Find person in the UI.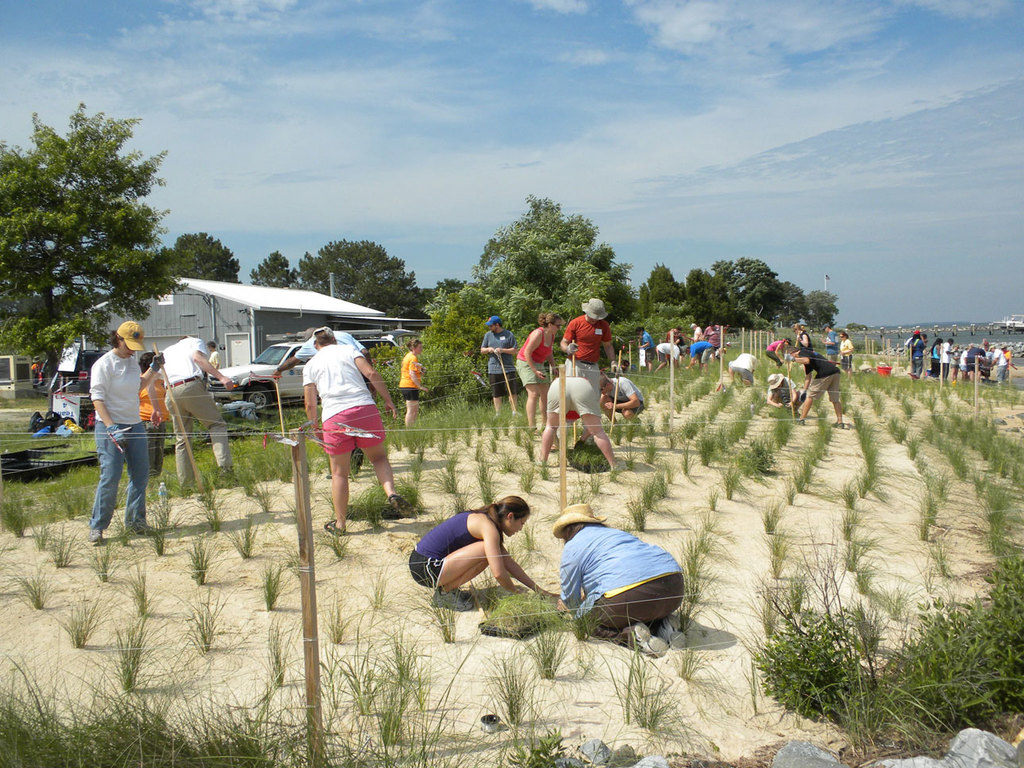
UI element at bbox=[79, 307, 162, 560].
